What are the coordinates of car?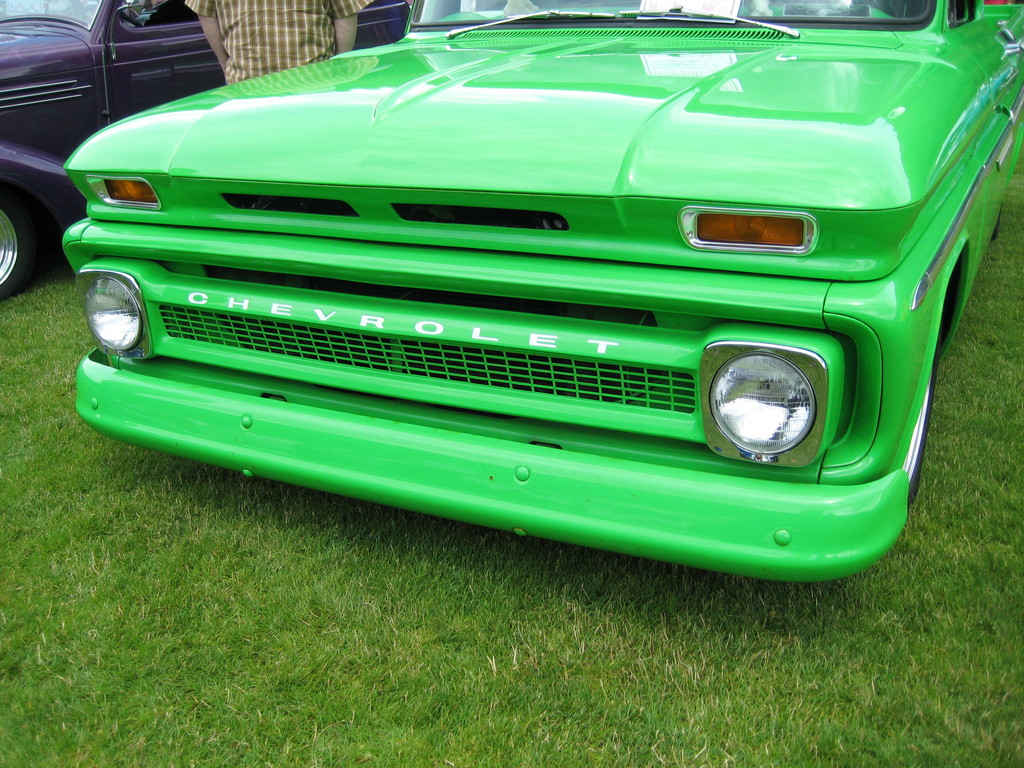
l=0, t=0, r=417, b=304.
